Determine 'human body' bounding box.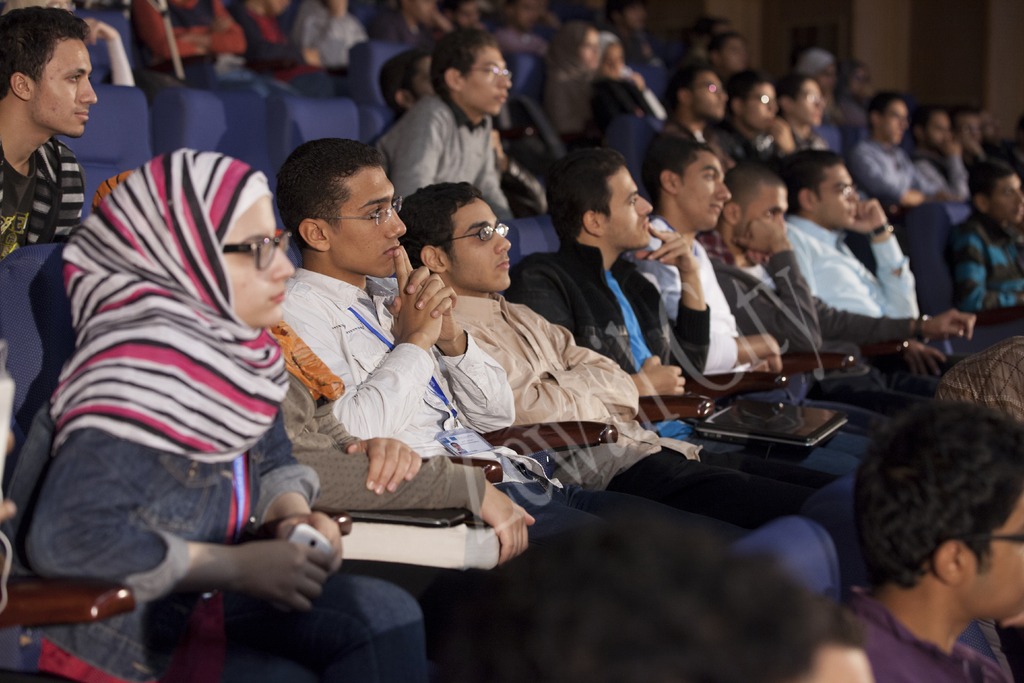
Determined: locate(635, 142, 788, 368).
